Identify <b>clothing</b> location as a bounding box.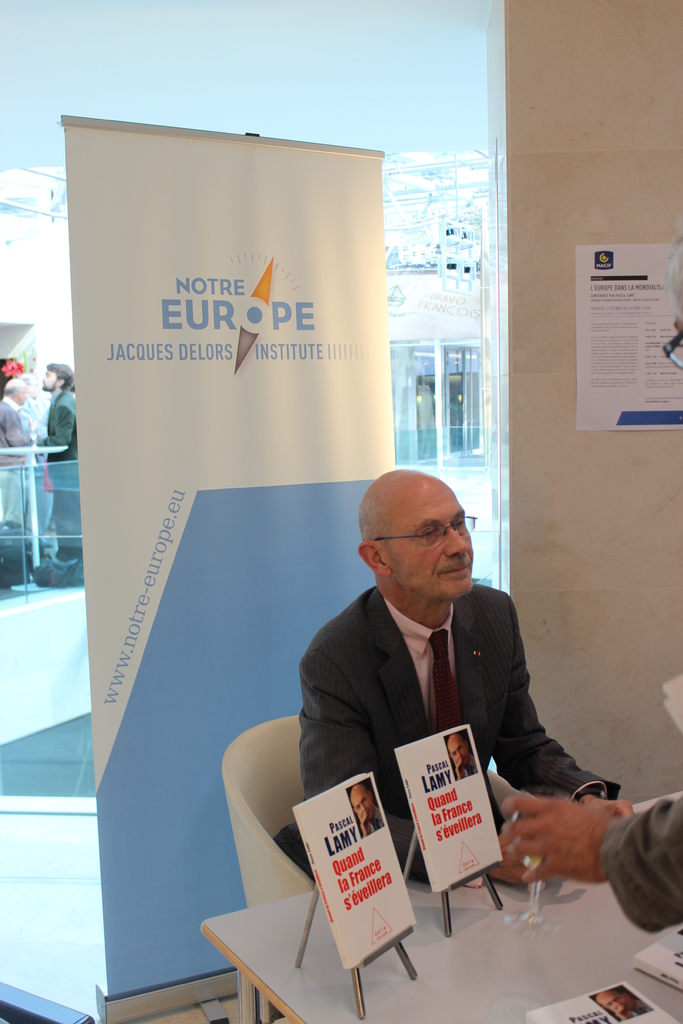
l=607, t=781, r=678, b=946.
